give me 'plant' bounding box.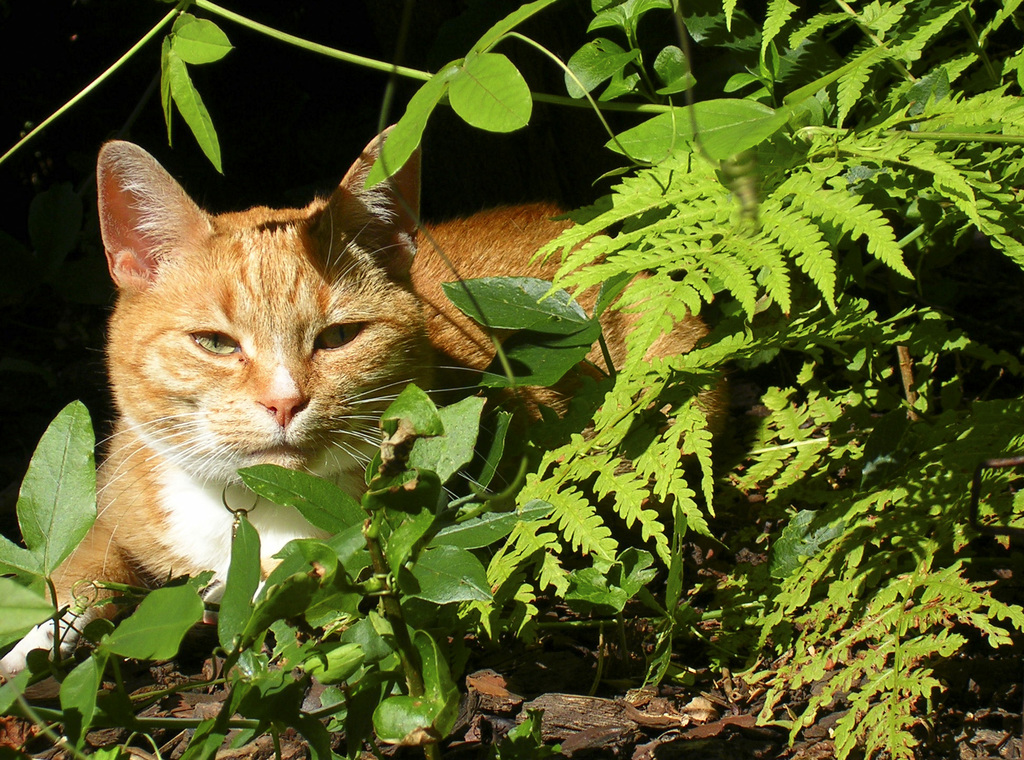
{"left": 0, "top": 0, "right": 1023, "bottom": 759}.
